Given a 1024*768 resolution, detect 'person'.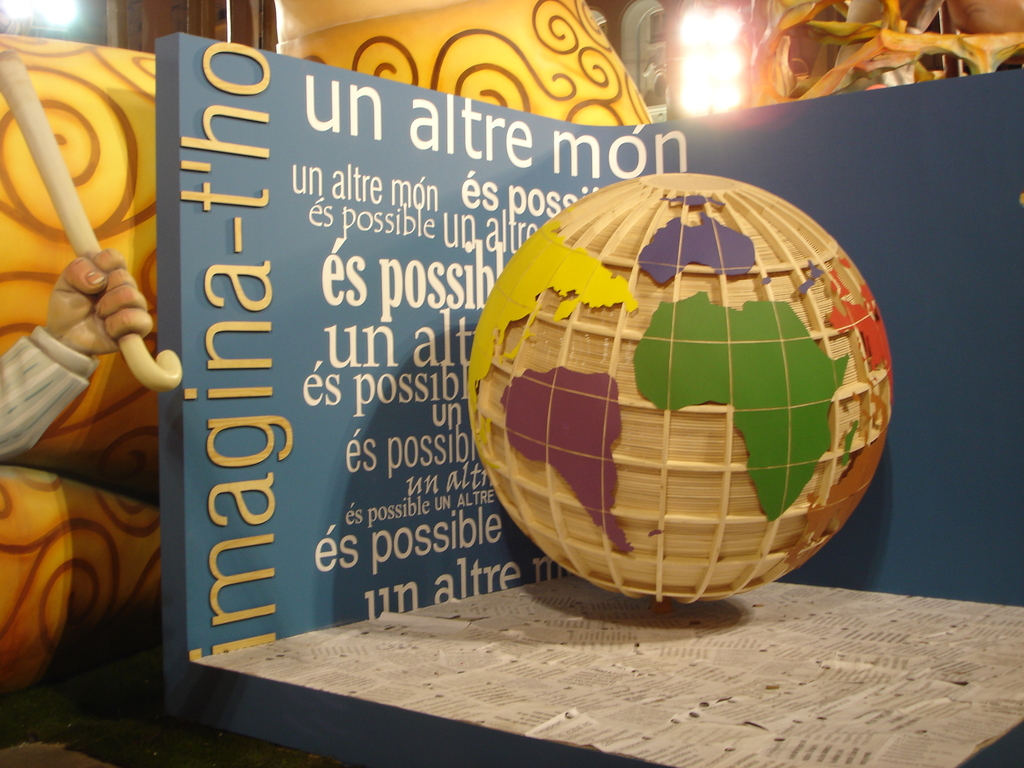
(x1=0, y1=247, x2=147, y2=458).
